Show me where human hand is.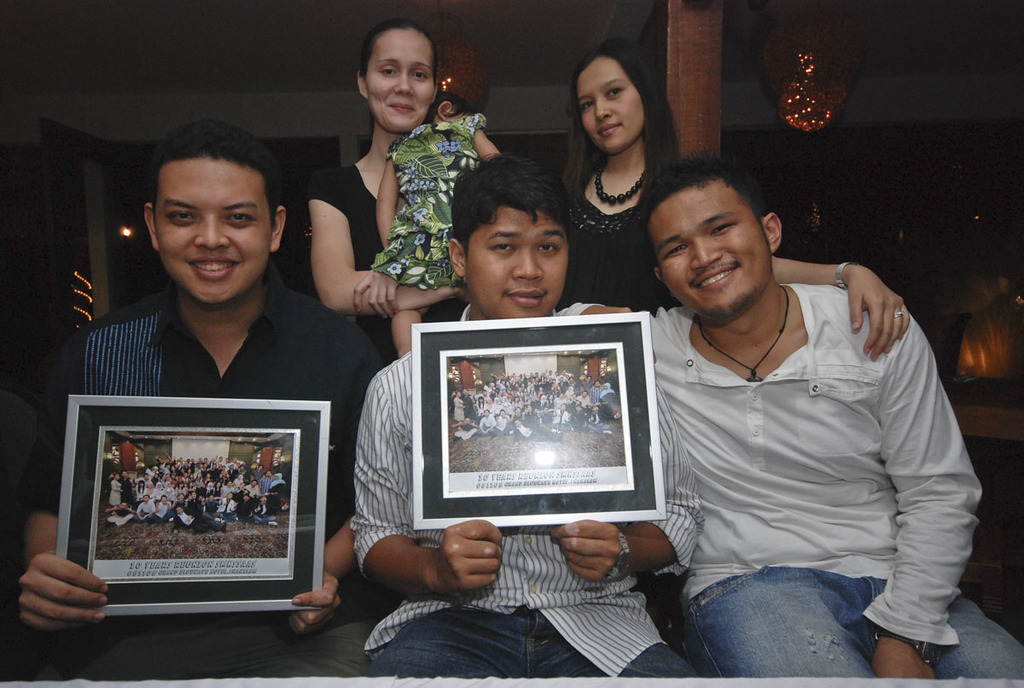
human hand is at detection(549, 517, 623, 587).
